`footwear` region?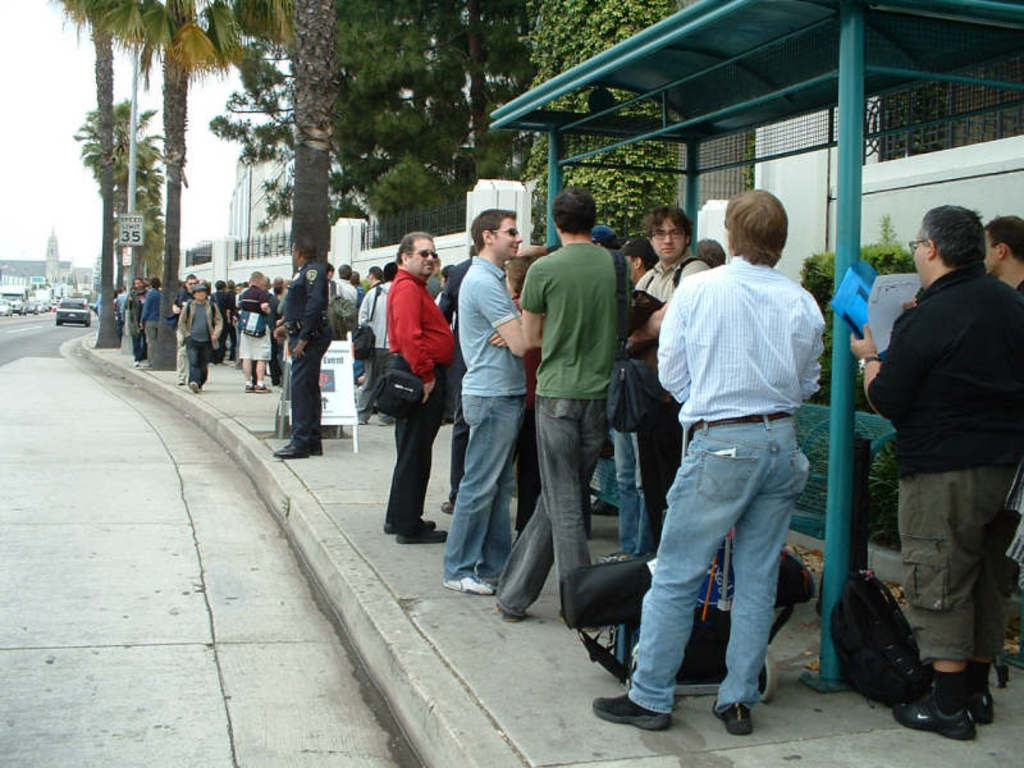
(191,379,198,394)
